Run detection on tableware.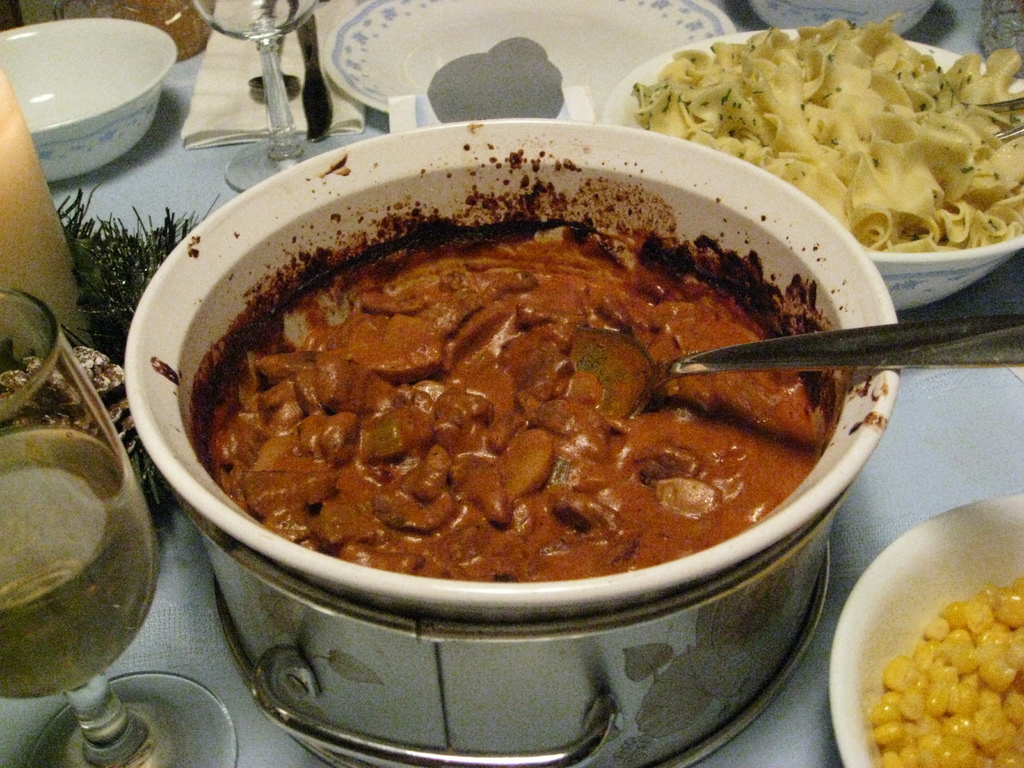
Result: Rect(0, 21, 168, 158).
